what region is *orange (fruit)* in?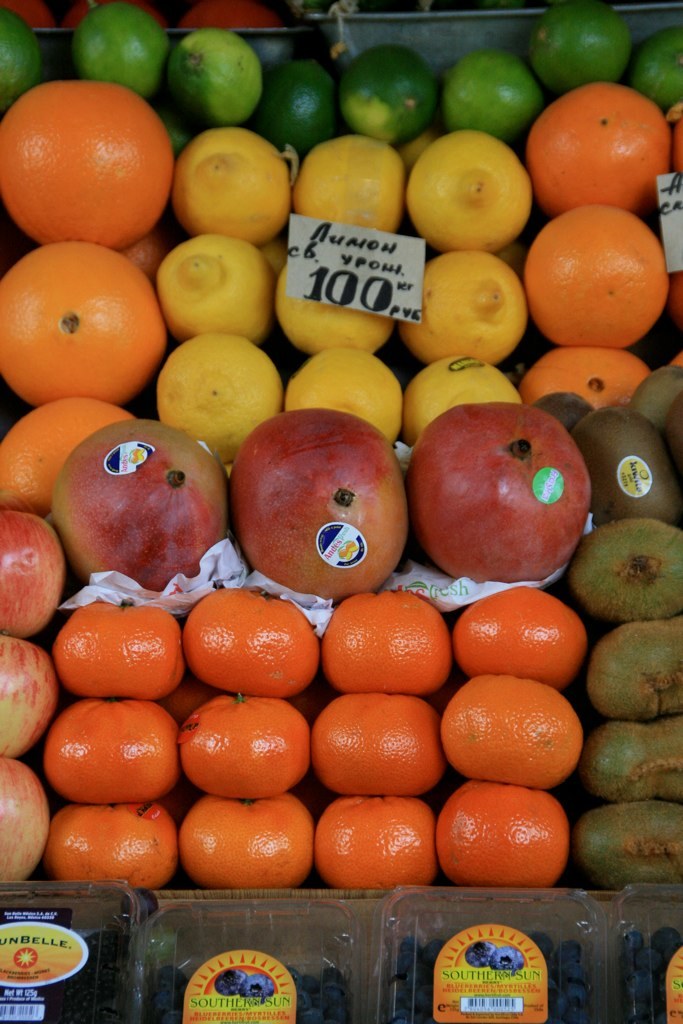
(x1=319, y1=798, x2=440, y2=886).
